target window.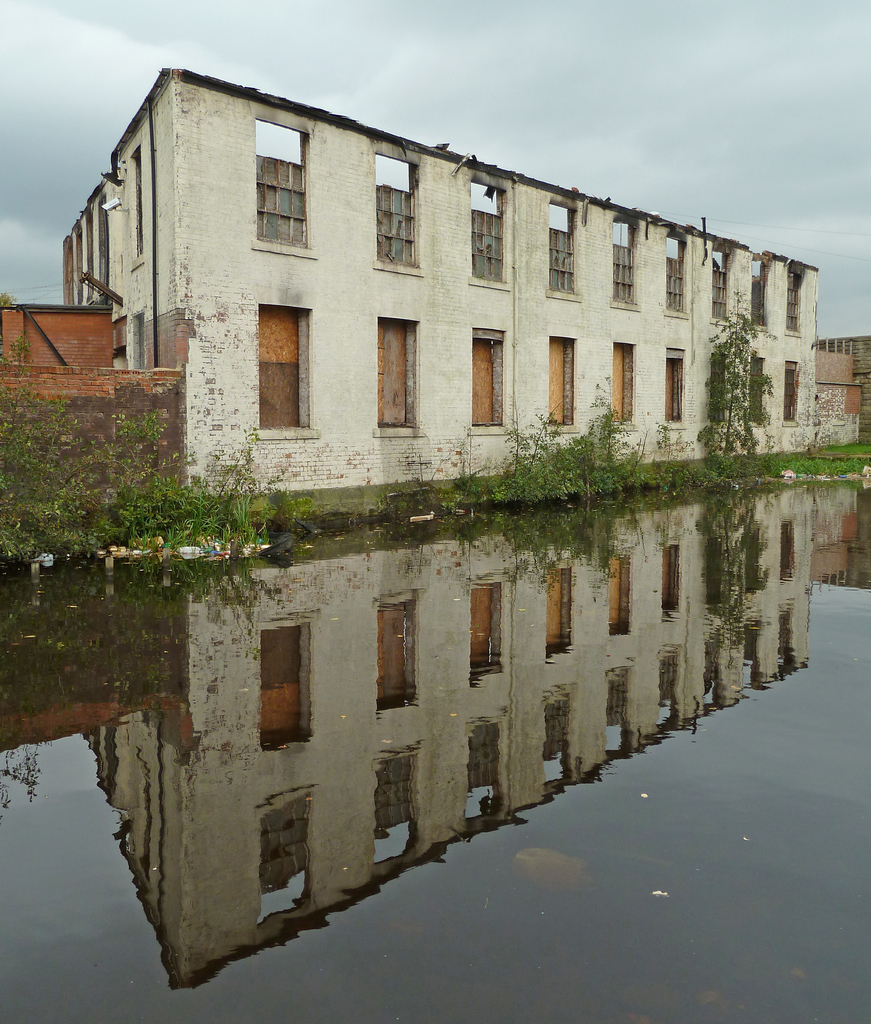
Target region: detection(375, 753, 418, 865).
